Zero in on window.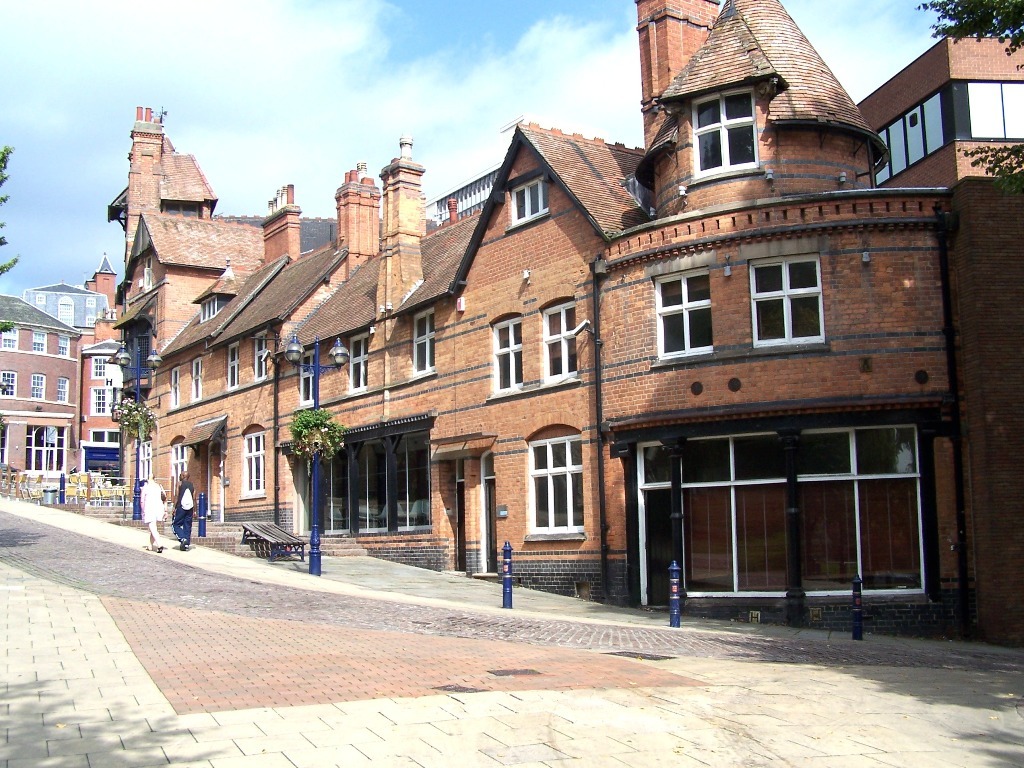
Zeroed in: [255,331,267,395].
